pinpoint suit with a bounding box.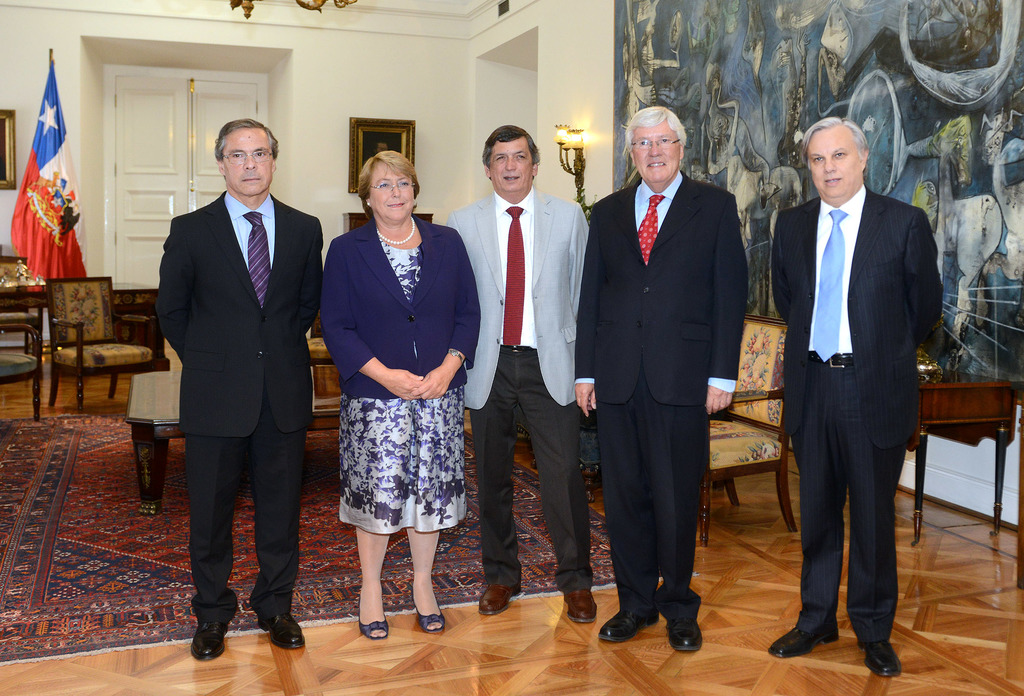
(x1=445, y1=179, x2=593, y2=593).
